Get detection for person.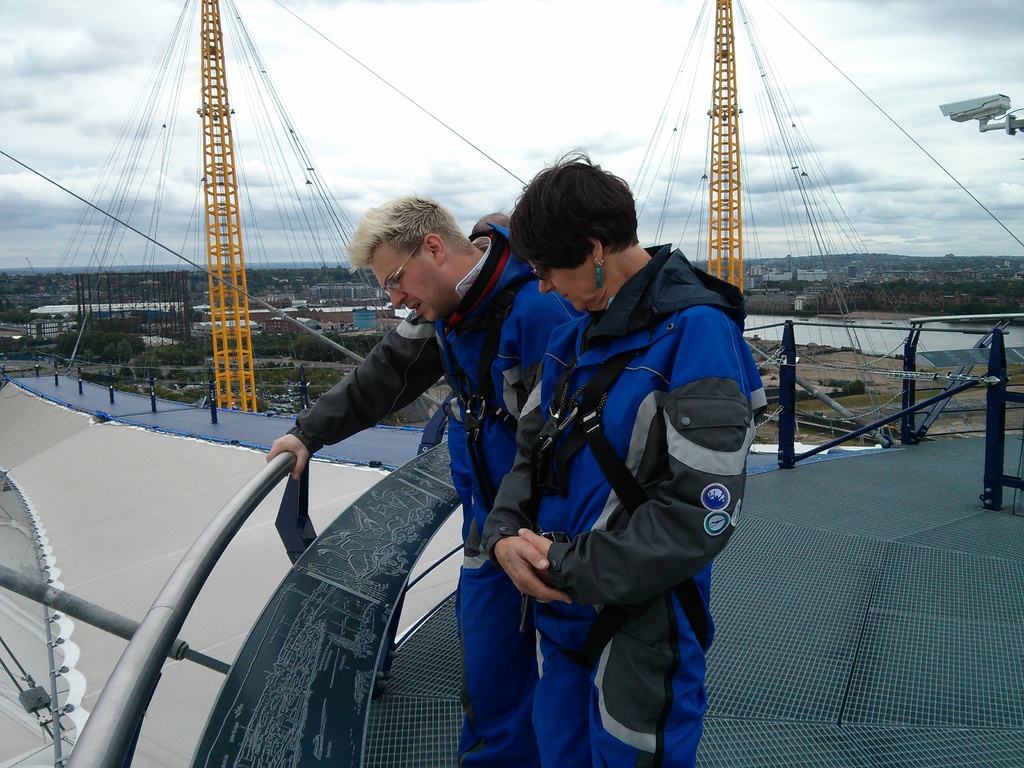
Detection: 267, 195, 538, 767.
